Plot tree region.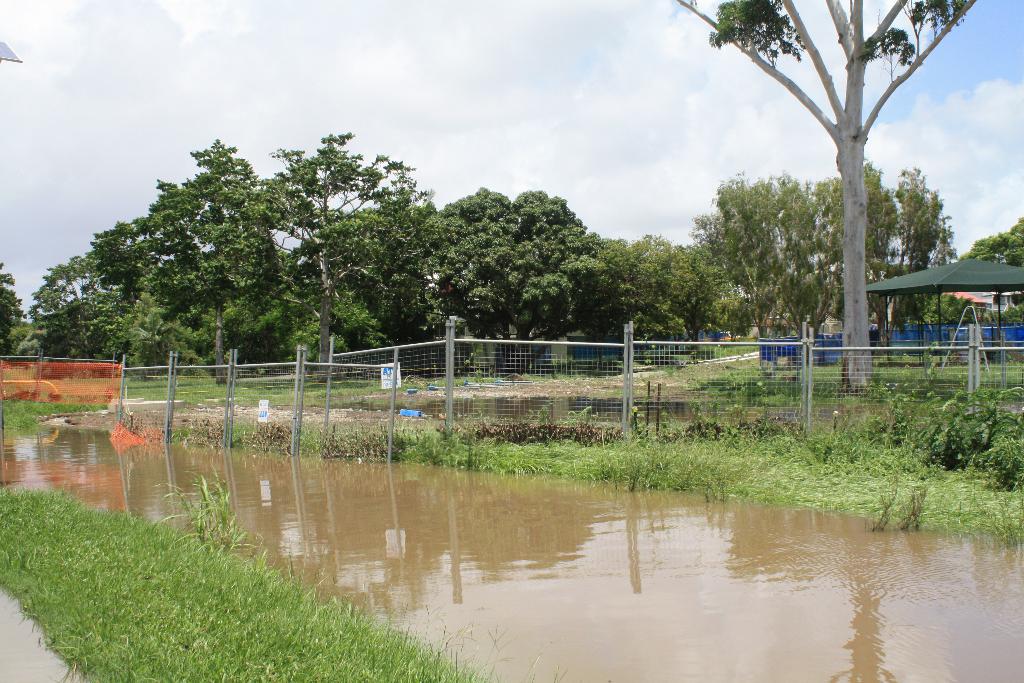
Plotted at rect(692, 165, 753, 342).
